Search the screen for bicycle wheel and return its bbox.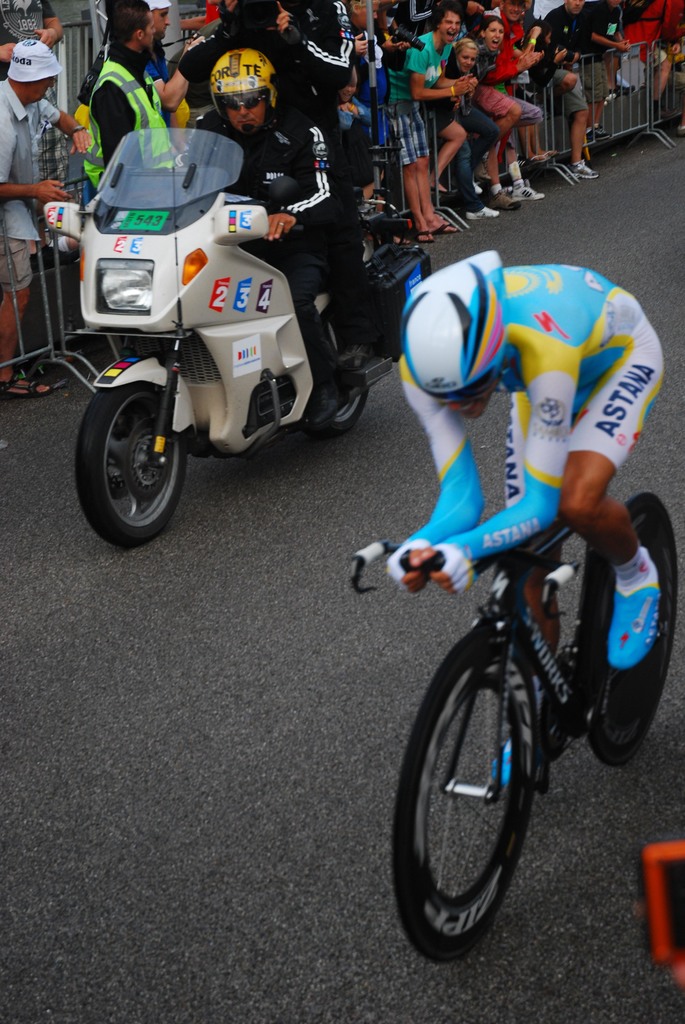
Found: box=[411, 689, 550, 941].
